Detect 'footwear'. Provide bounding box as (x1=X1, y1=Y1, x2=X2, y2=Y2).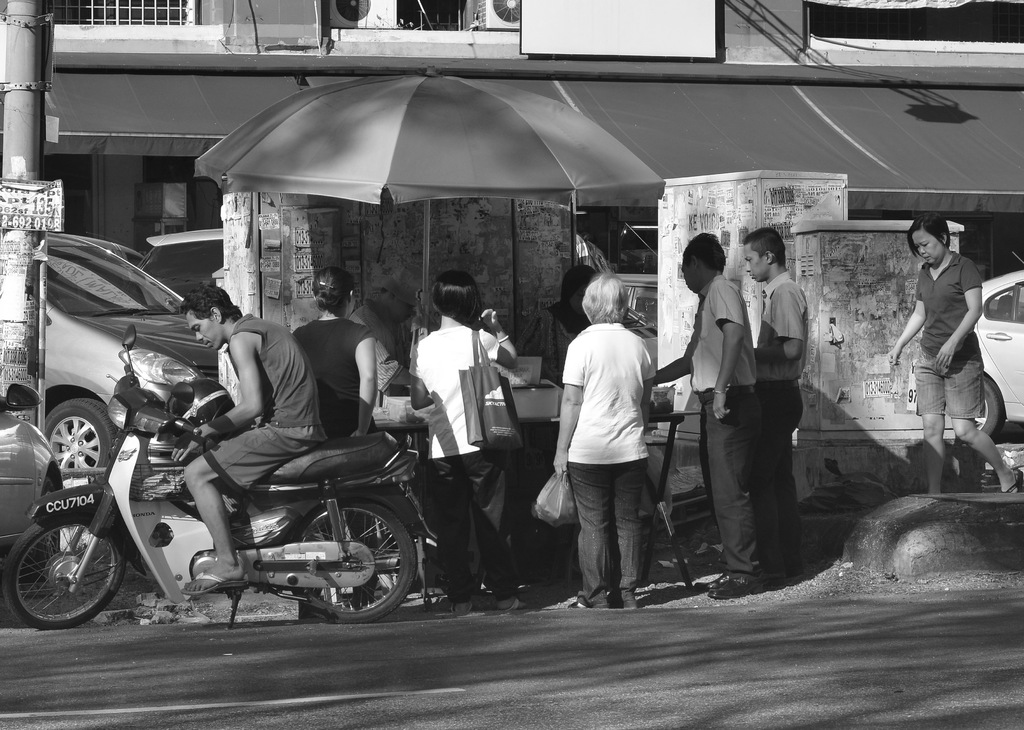
(x1=698, y1=574, x2=730, y2=593).
